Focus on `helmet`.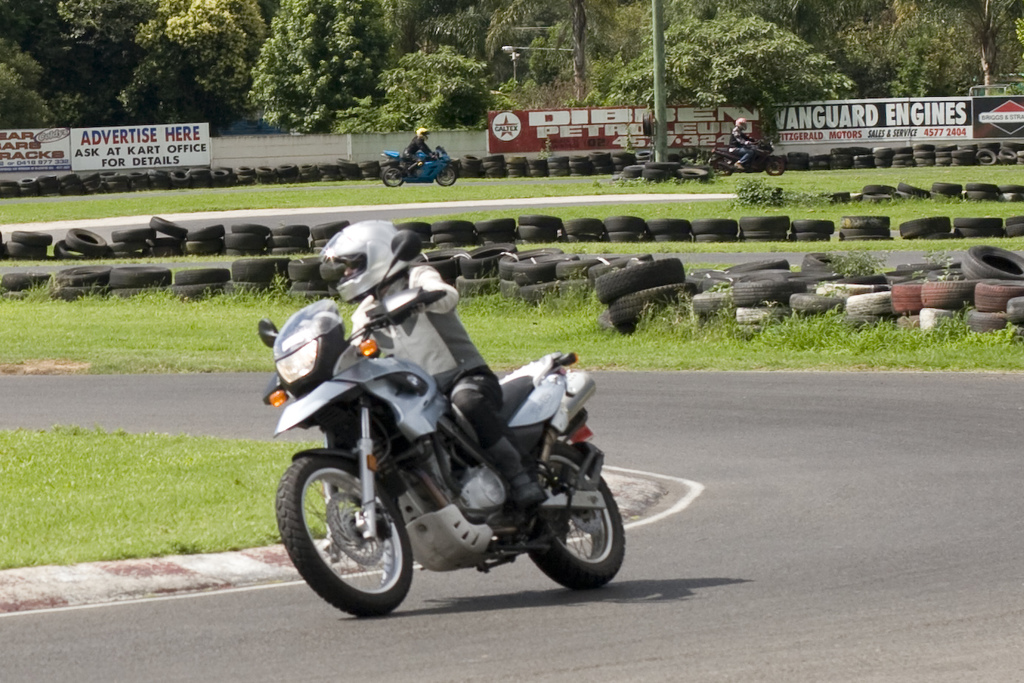
Focused at {"x1": 324, "y1": 222, "x2": 423, "y2": 294}.
